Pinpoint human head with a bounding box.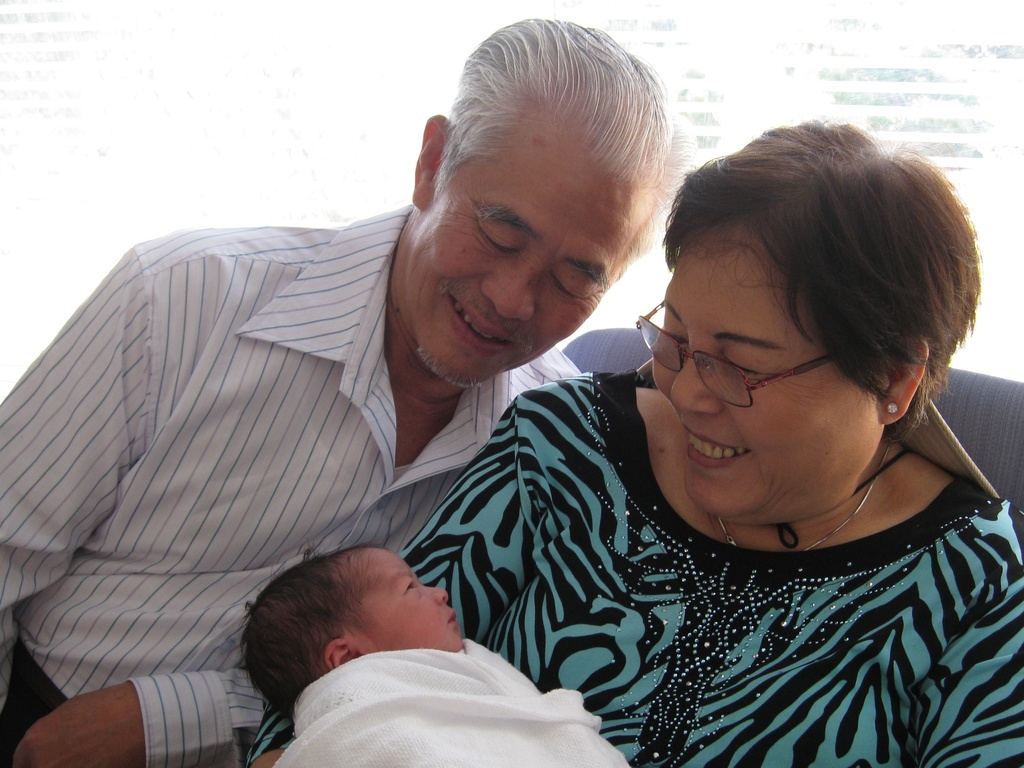
x1=410 y1=20 x2=682 y2=390.
